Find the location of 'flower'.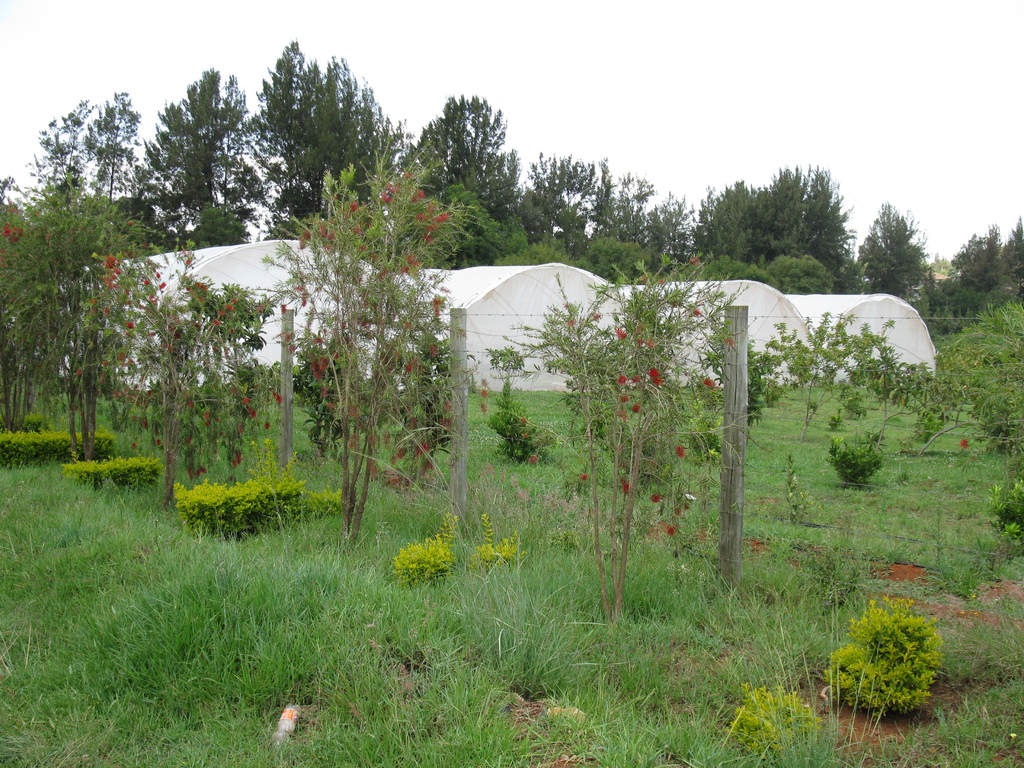
Location: BBox(675, 446, 684, 458).
